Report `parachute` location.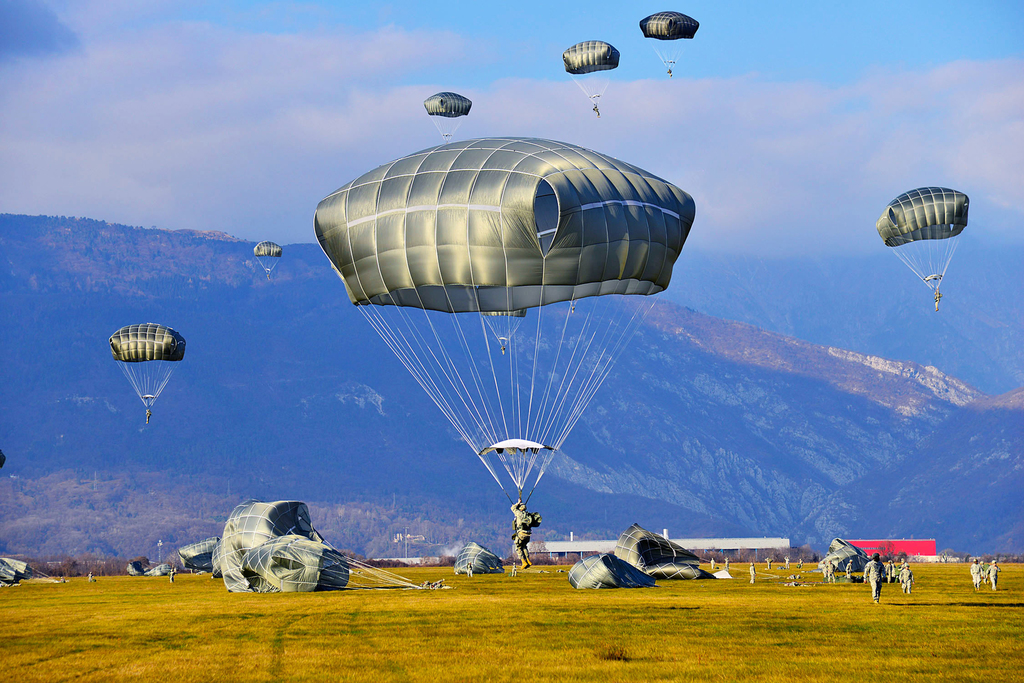
Report: bbox(0, 557, 68, 583).
